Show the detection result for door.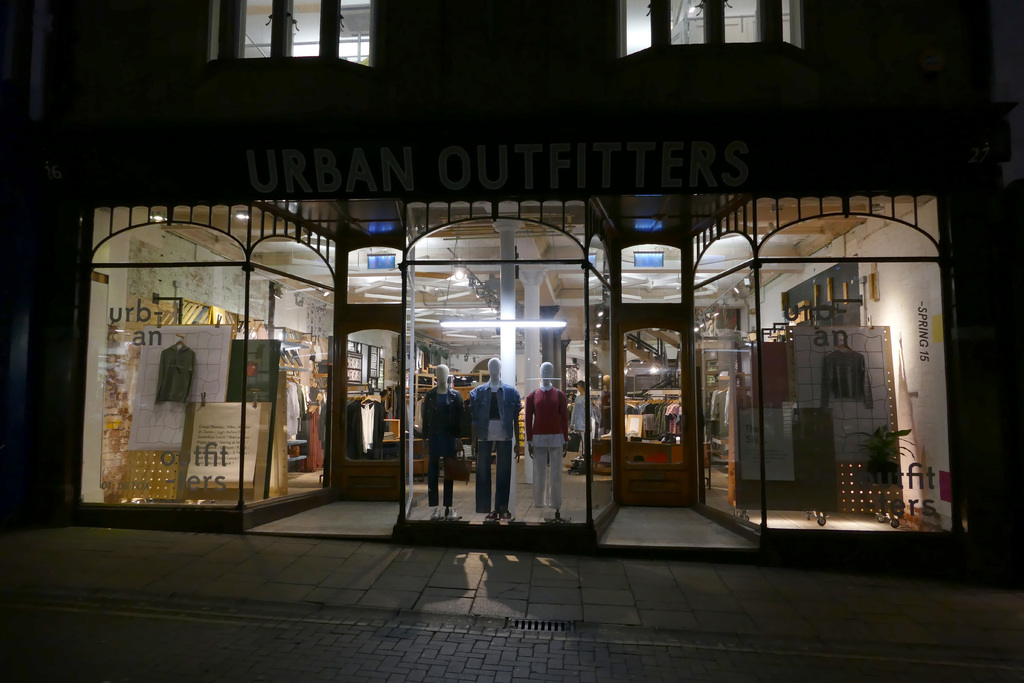
bbox=[614, 308, 707, 500].
